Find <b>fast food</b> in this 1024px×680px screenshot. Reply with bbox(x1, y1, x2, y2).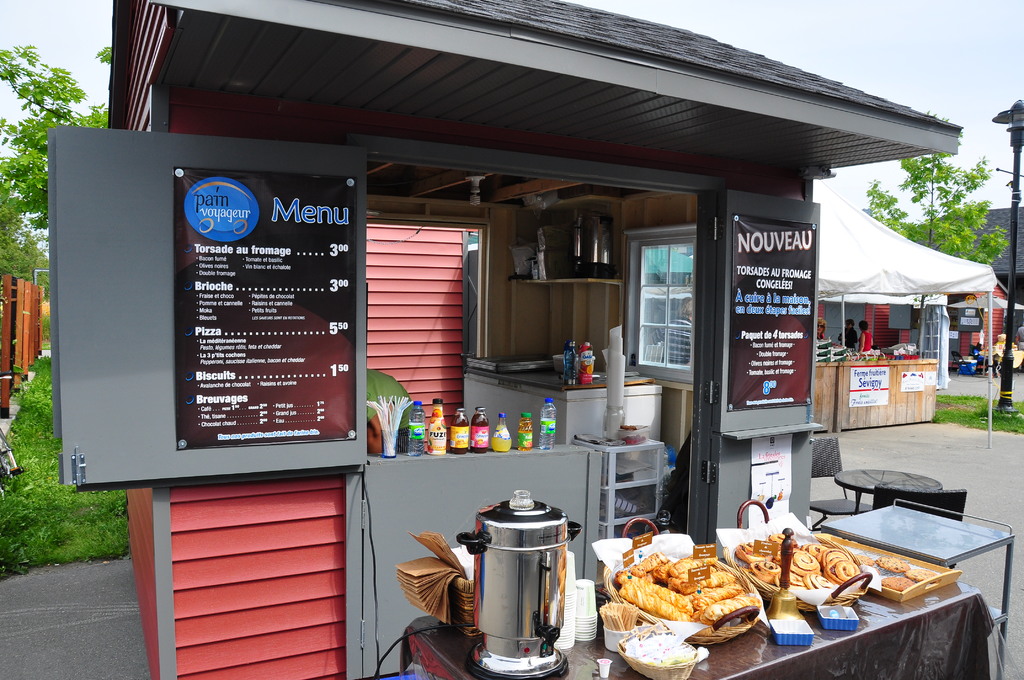
bbox(606, 546, 776, 652).
